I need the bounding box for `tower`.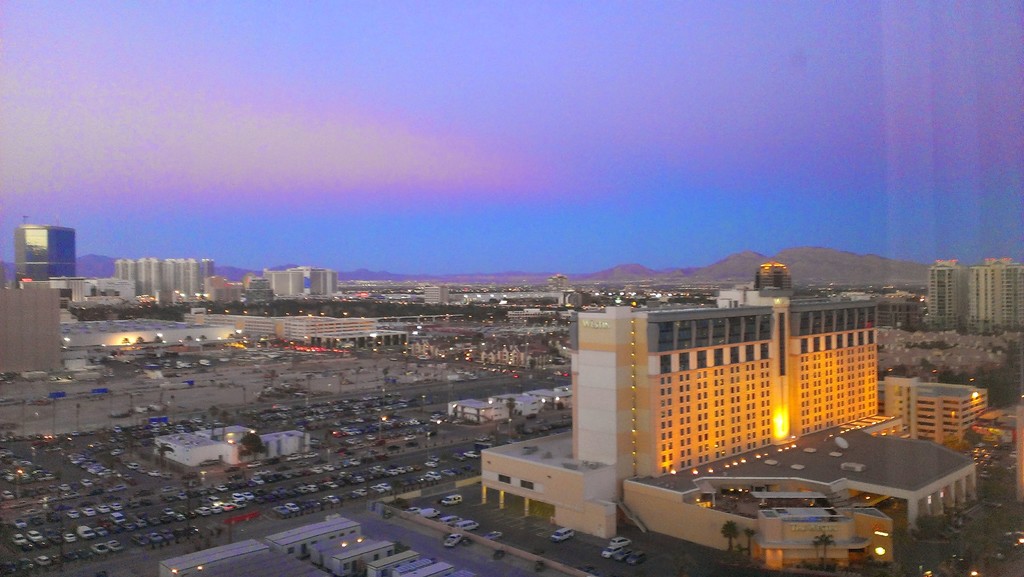
Here it is: BBox(154, 256, 211, 309).
